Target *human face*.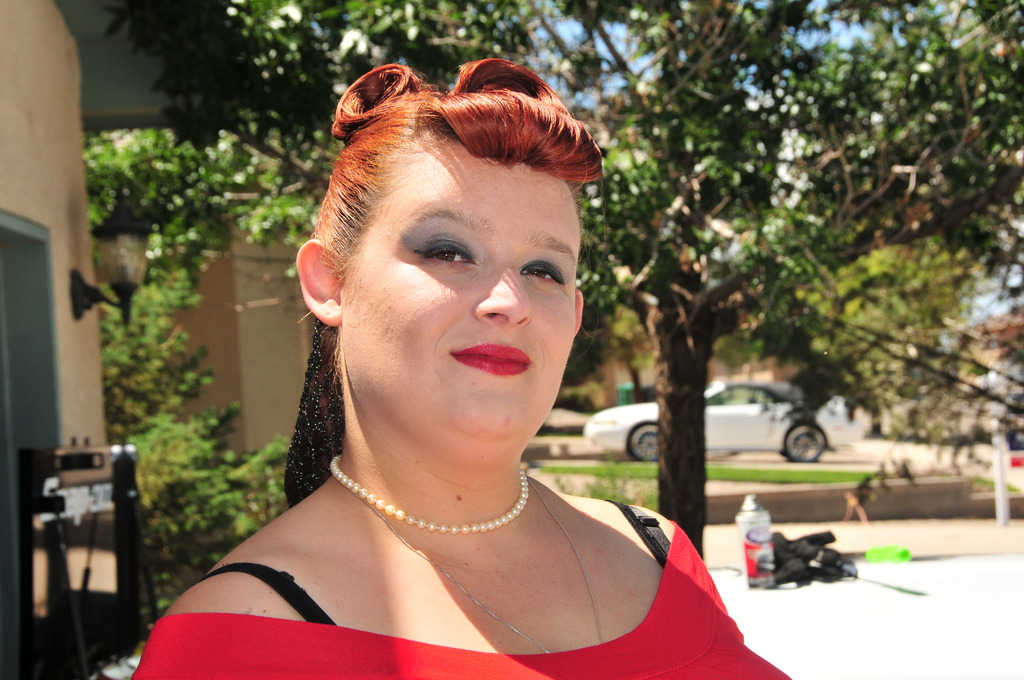
Target region: <bbox>343, 147, 581, 437</bbox>.
